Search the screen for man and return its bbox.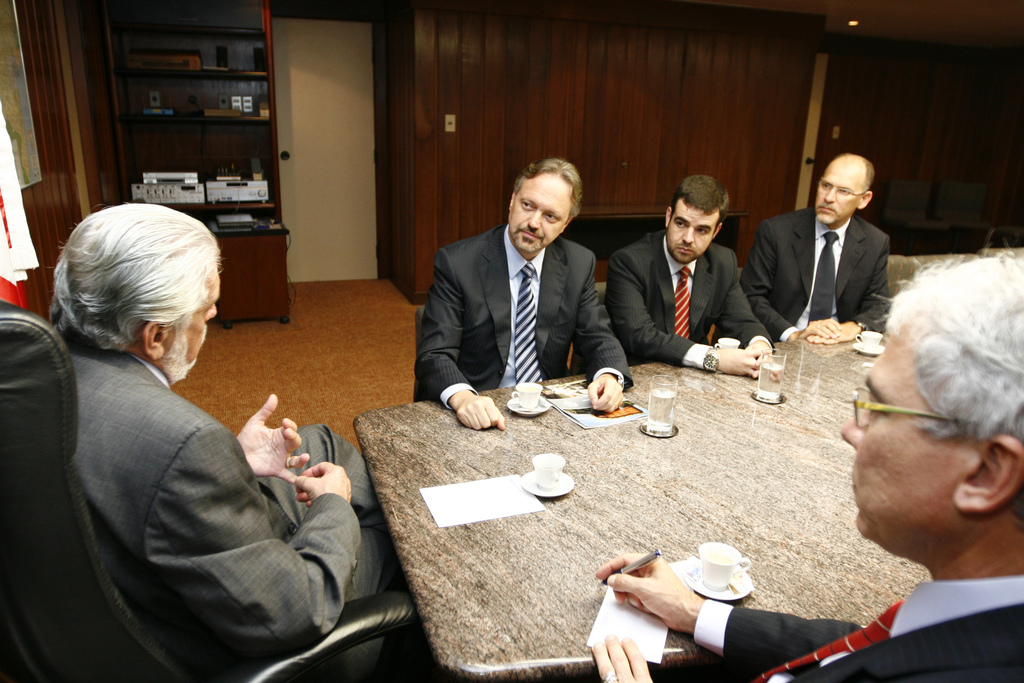
Found: 36, 201, 399, 680.
